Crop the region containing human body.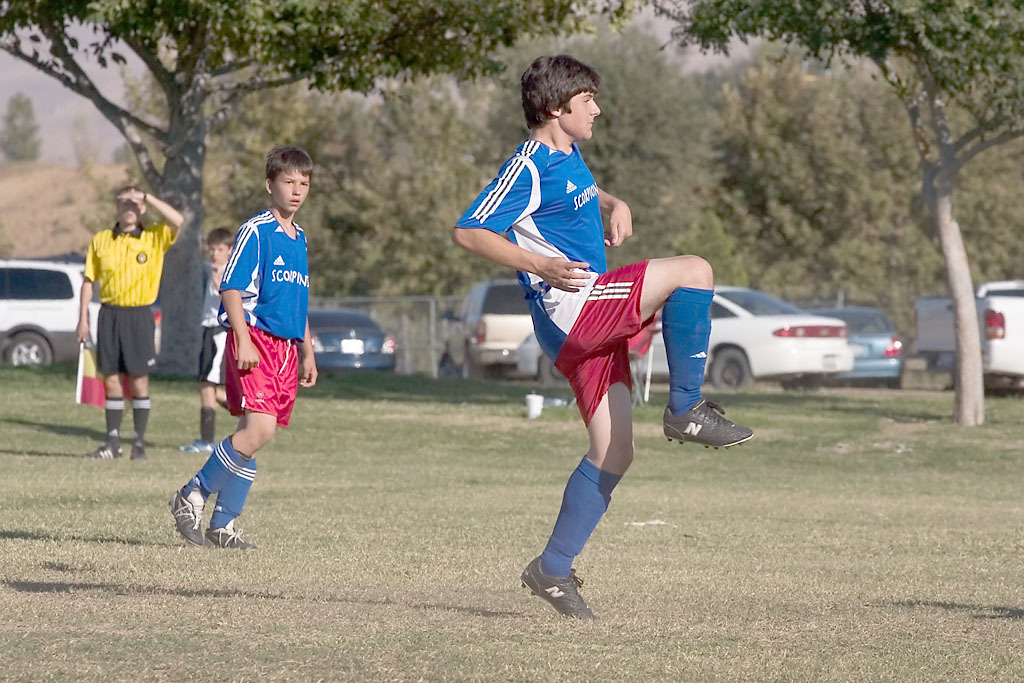
Crop region: box(166, 203, 320, 550).
